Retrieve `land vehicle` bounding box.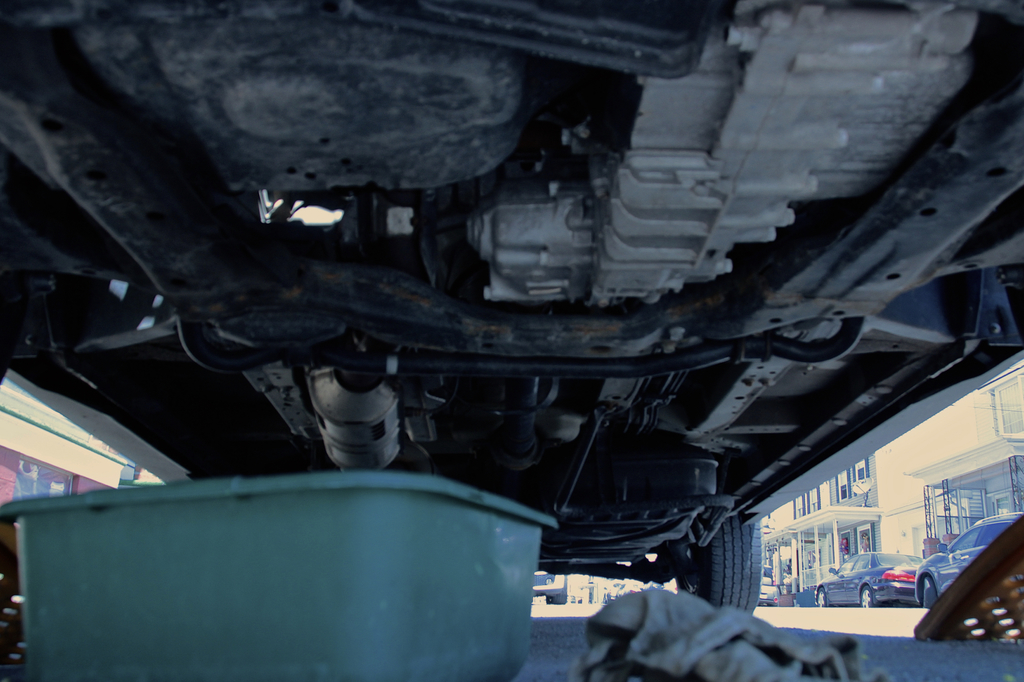
Bounding box: (914,514,1023,610).
